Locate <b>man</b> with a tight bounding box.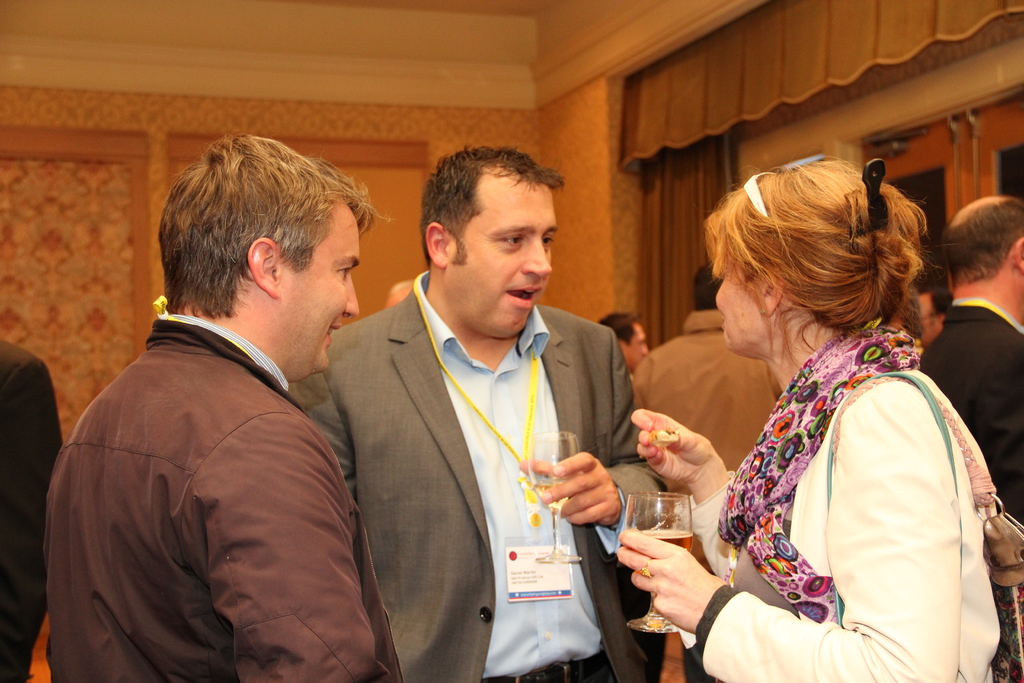
box(921, 194, 1023, 530).
